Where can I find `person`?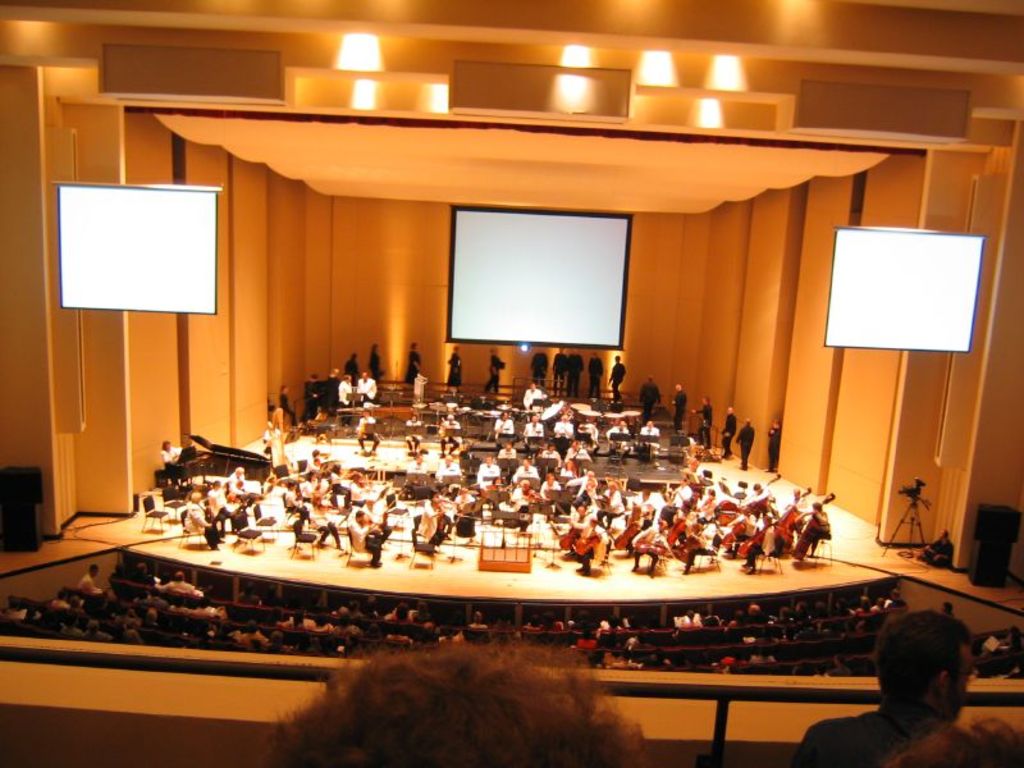
You can find it at region(916, 521, 957, 568).
